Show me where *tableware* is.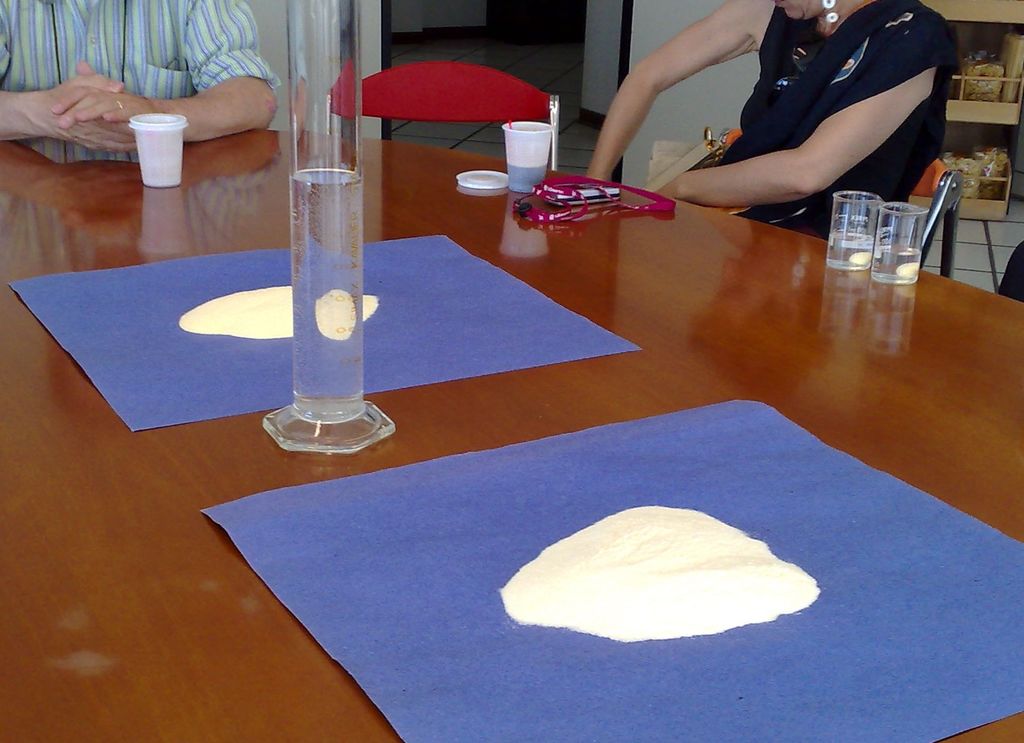
*tableware* is at 867 206 929 287.
